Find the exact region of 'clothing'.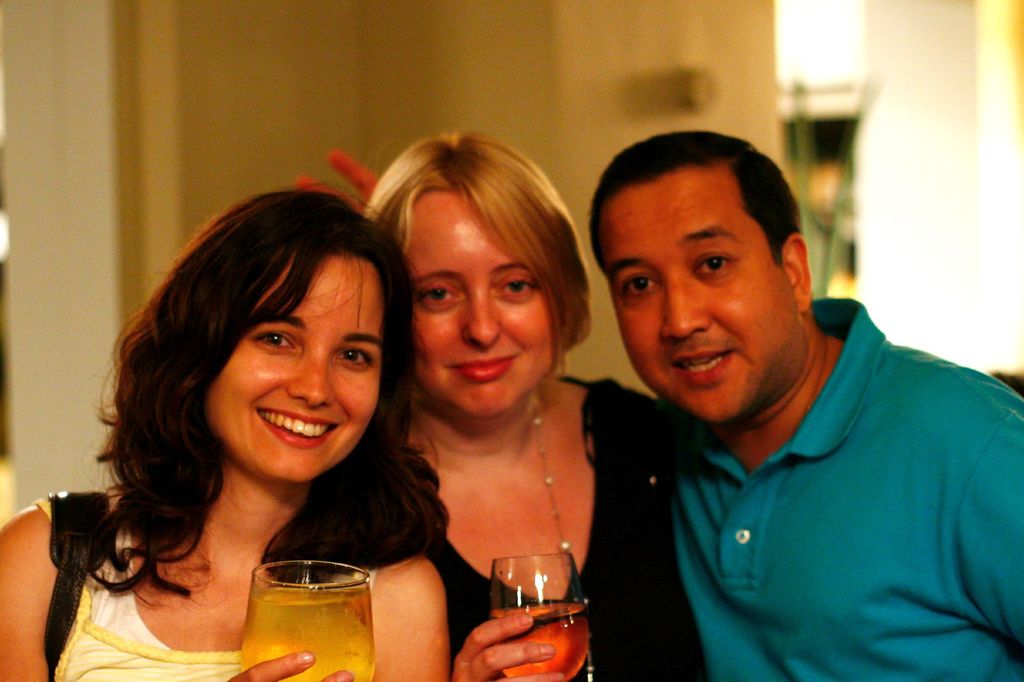
Exact region: <region>390, 374, 714, 681</region>.
